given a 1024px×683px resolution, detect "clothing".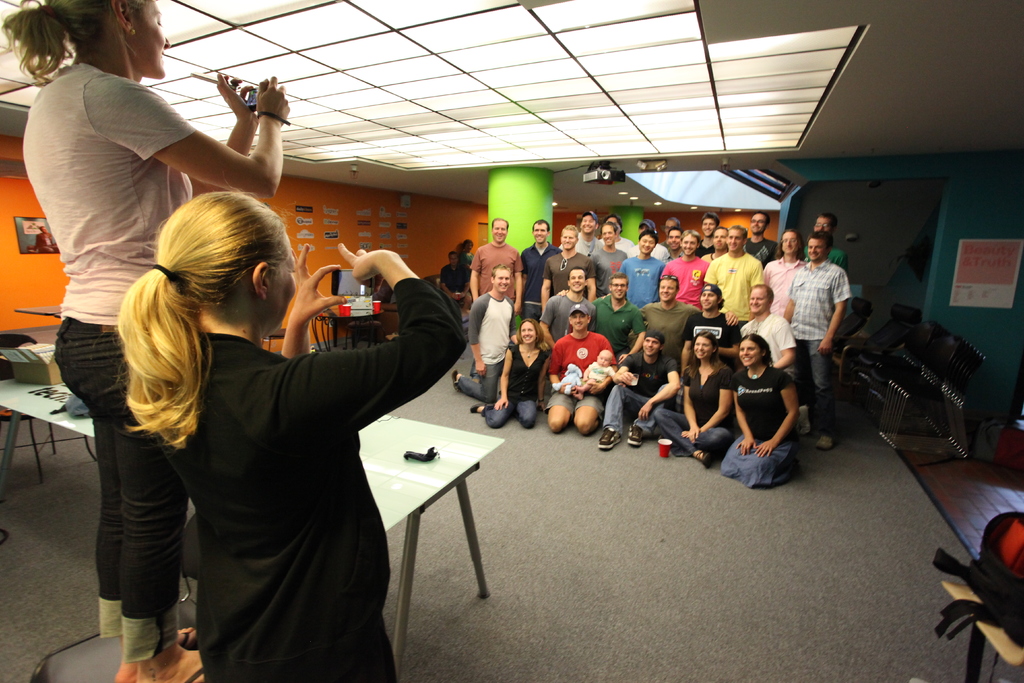
pyautogui.locateOnScreen(525, 293, 537, 323).
